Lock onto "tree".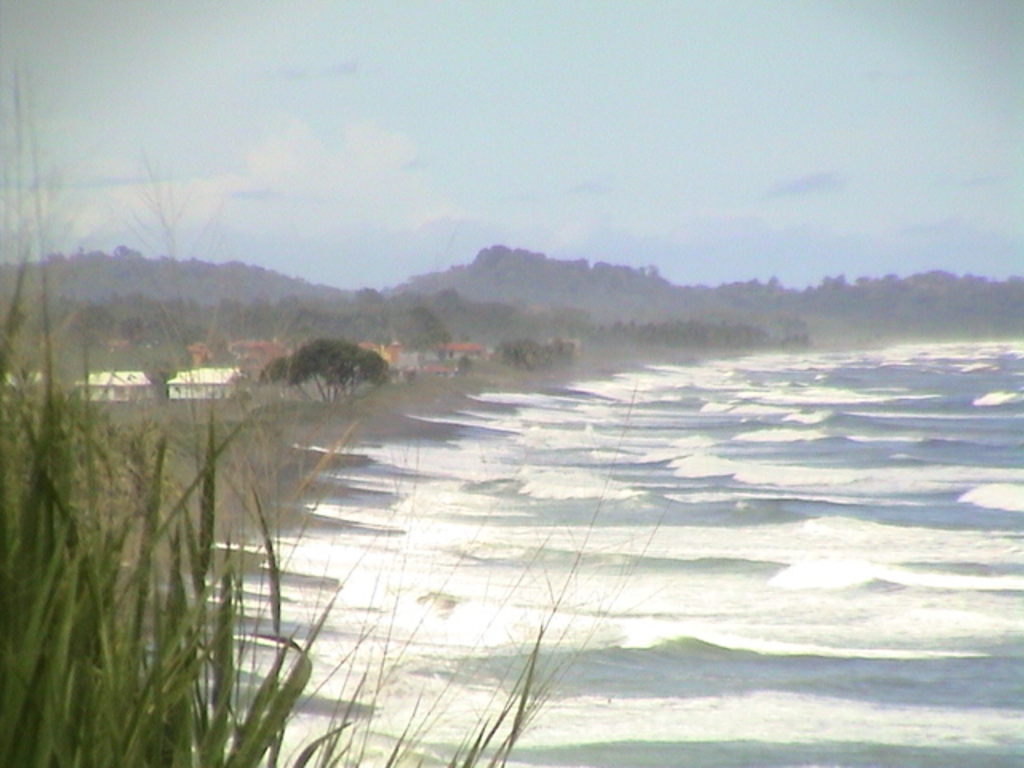
Locked: <box>253,330,387,411</box>.
